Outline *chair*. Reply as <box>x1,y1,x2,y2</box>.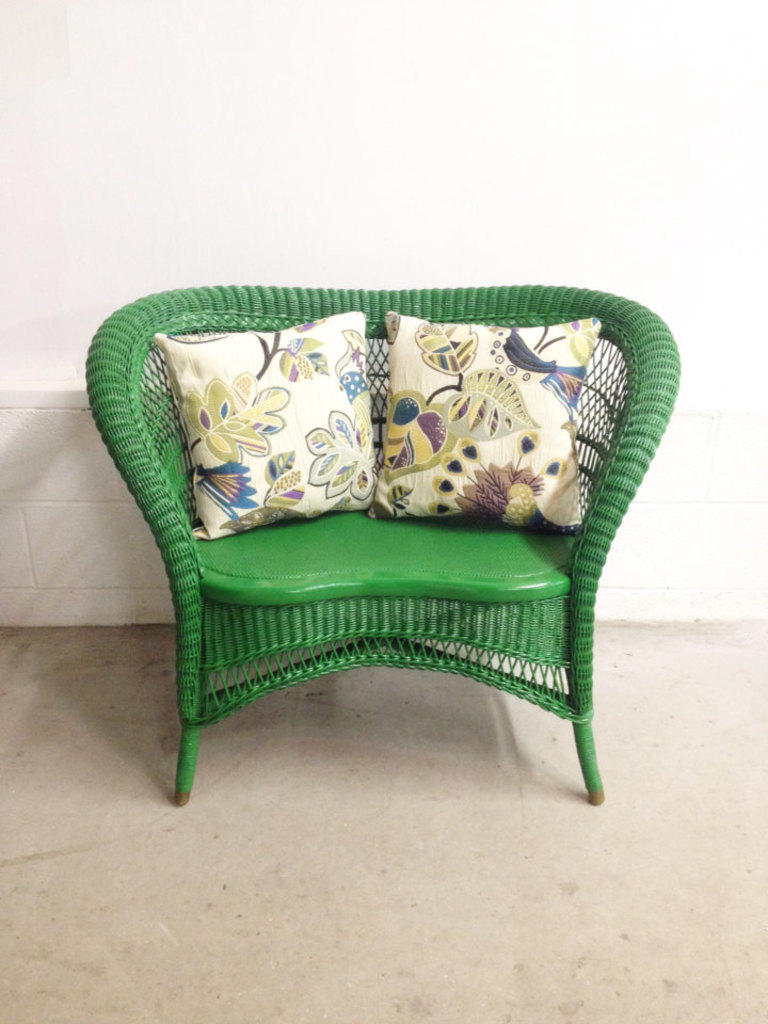
<box>82,234,703,815</box>.
